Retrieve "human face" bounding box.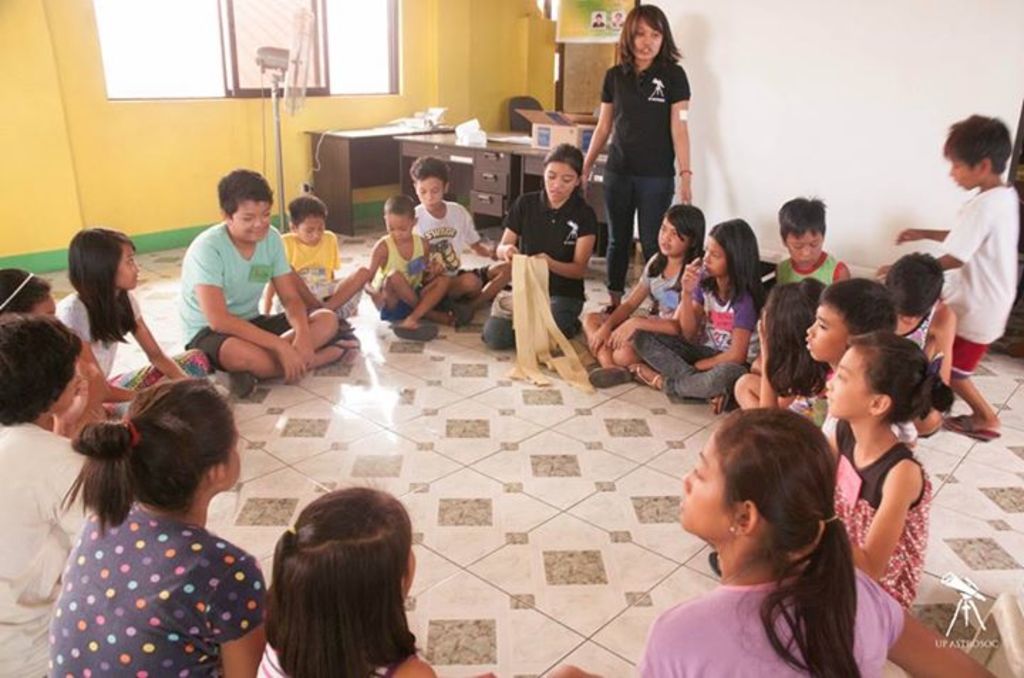
Bounding box: <bbox>230, 199, 274, 240</bbox>.
